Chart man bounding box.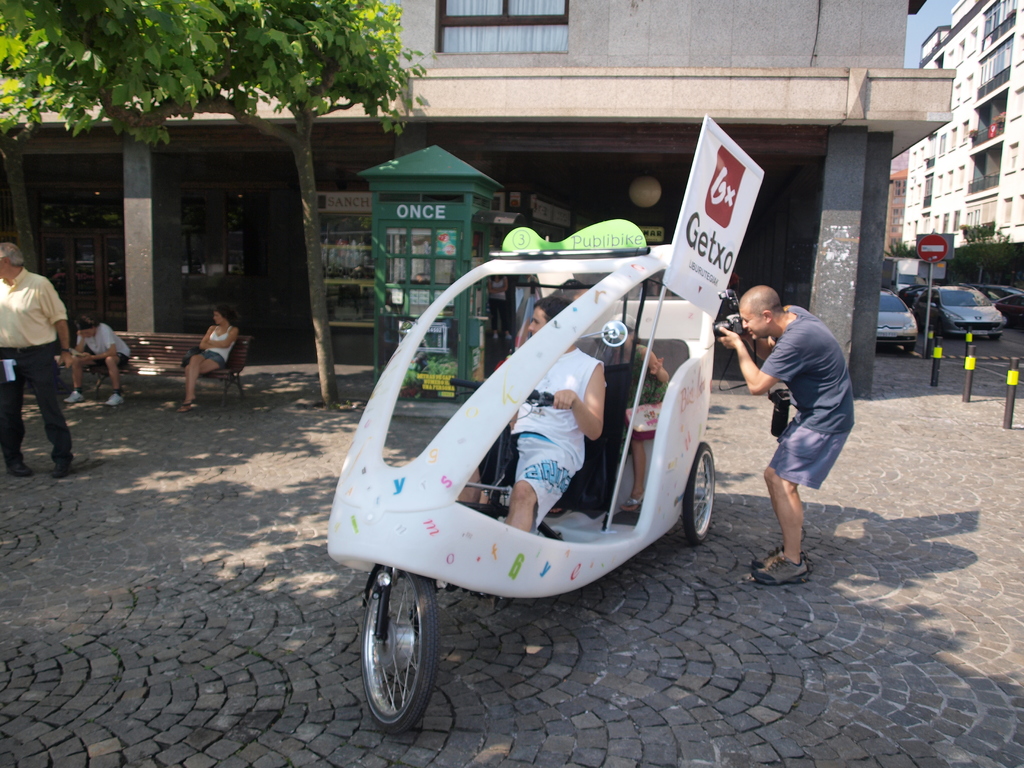
Charted: <region>0, 241, 77, 477</region>.
